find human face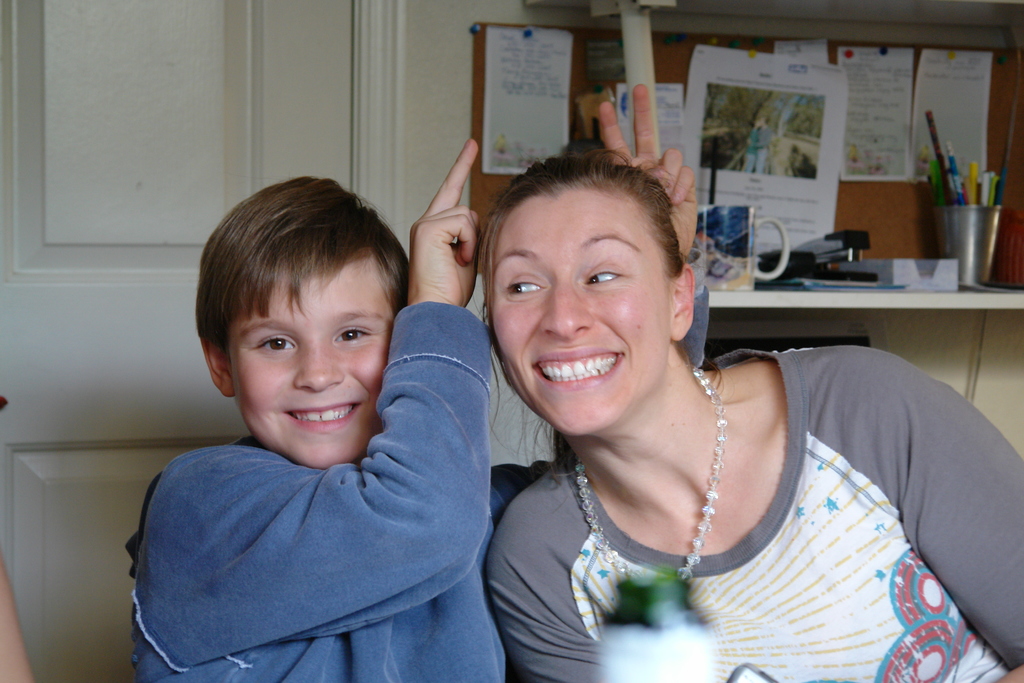
left=488, top=199, right=669, bottom=446
